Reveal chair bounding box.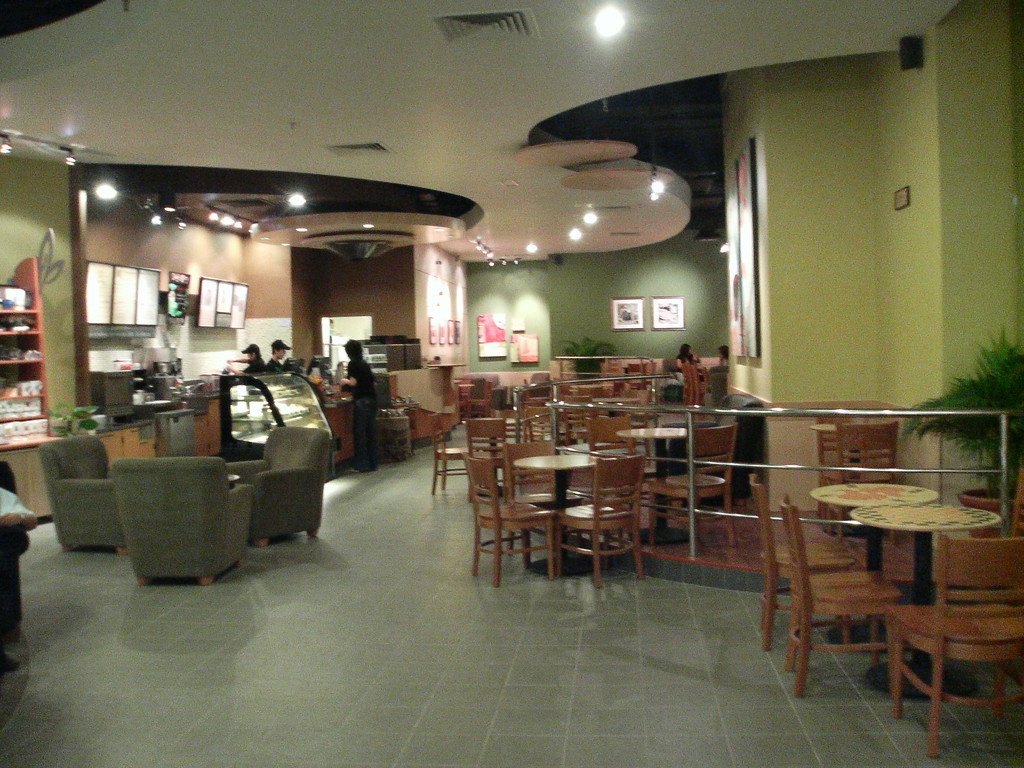
Revealed: 431:415:477:493.
